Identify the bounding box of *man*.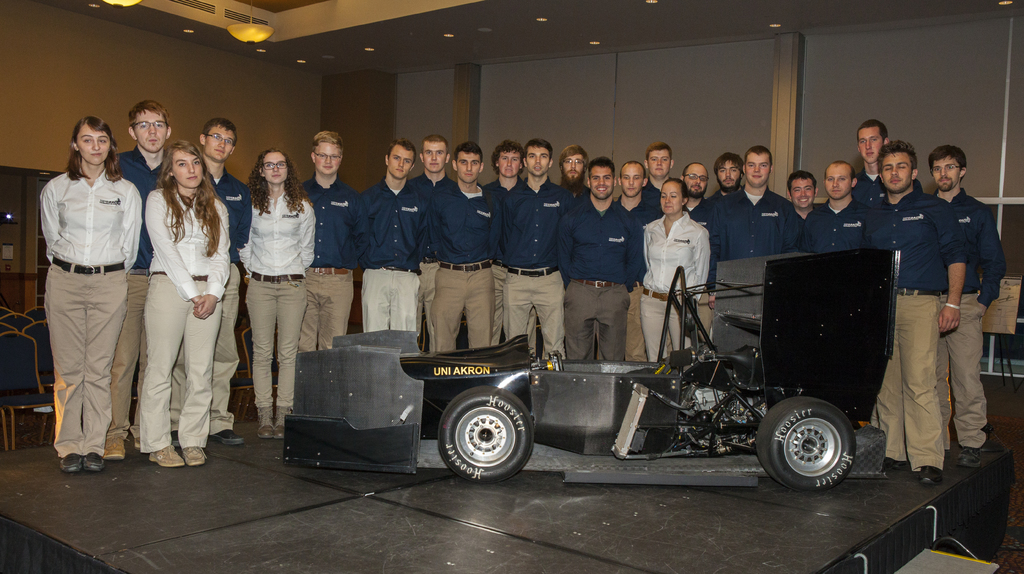
[x1=694, y1=152, x2=749, y2=218].
